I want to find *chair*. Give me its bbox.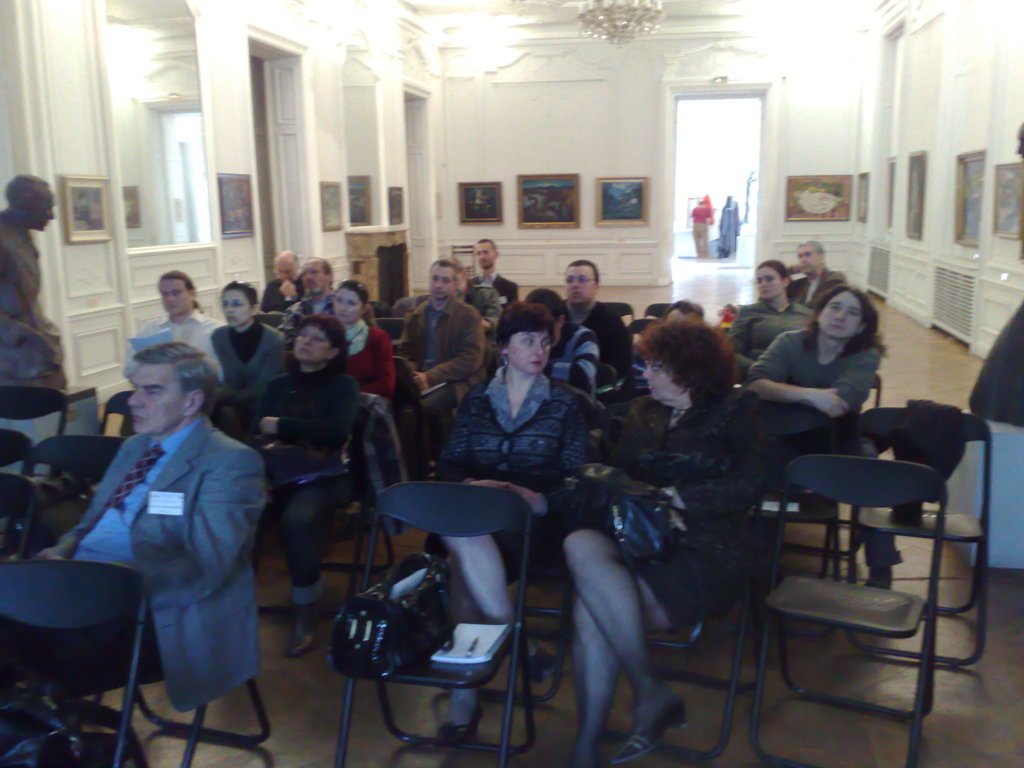
(x1=637, y1=479, x2=764, y2=760).
